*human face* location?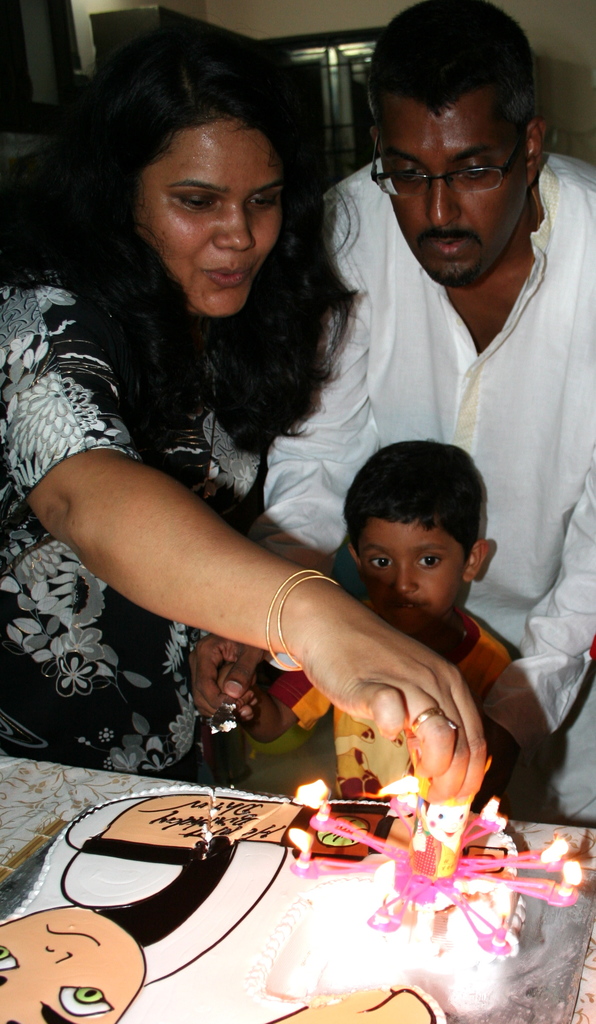
bbox=[136, 108, 274, 316]
